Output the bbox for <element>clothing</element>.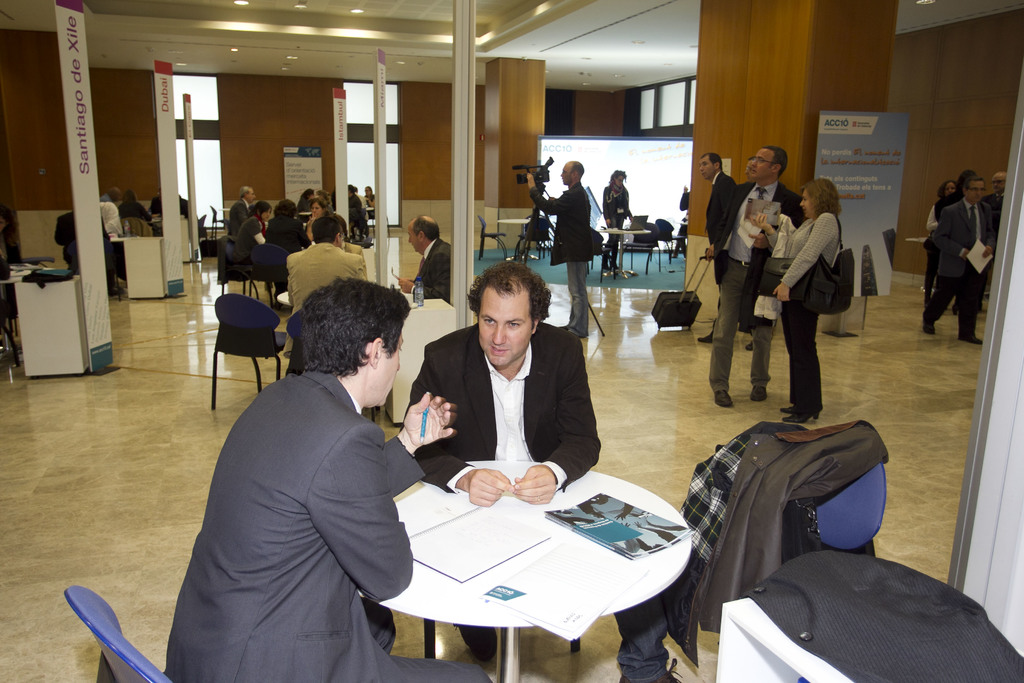
rect(118, 192, 151, 220).
